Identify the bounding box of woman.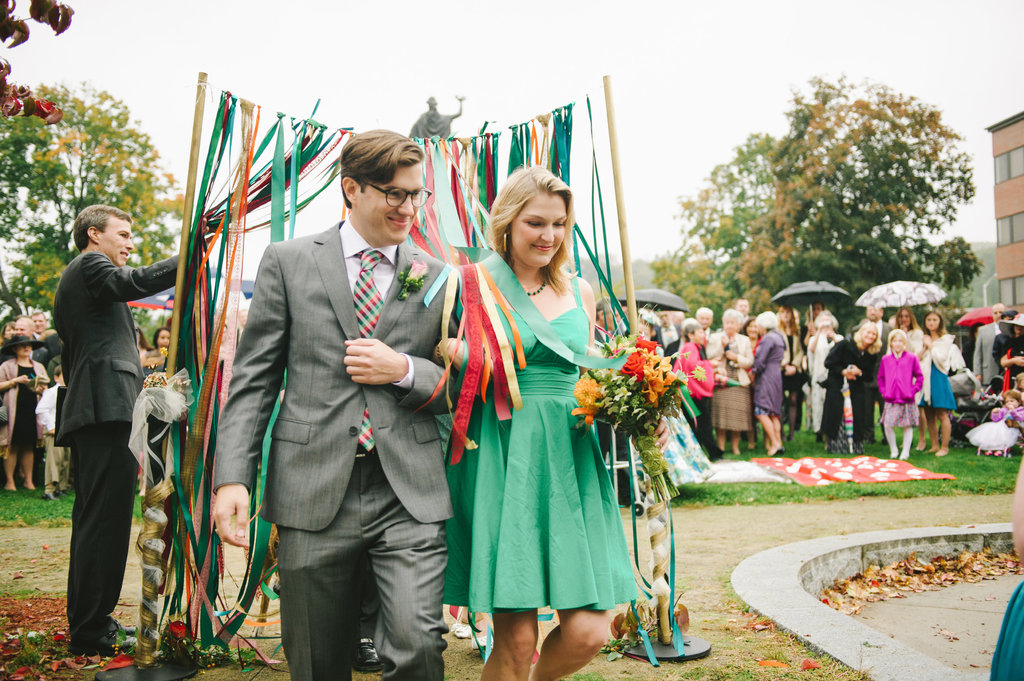
(x1=701, y1=302, x2=754, y2=461).
